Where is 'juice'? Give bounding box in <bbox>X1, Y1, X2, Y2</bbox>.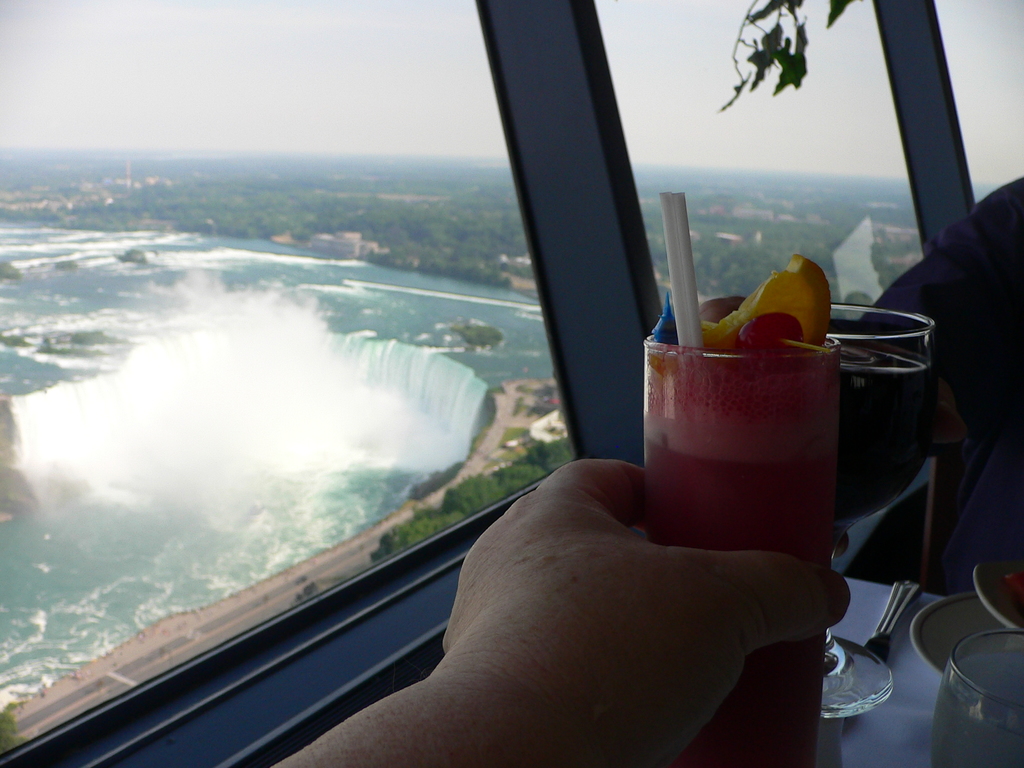
<bbox>619, 264, 861, 585</bbox>.
